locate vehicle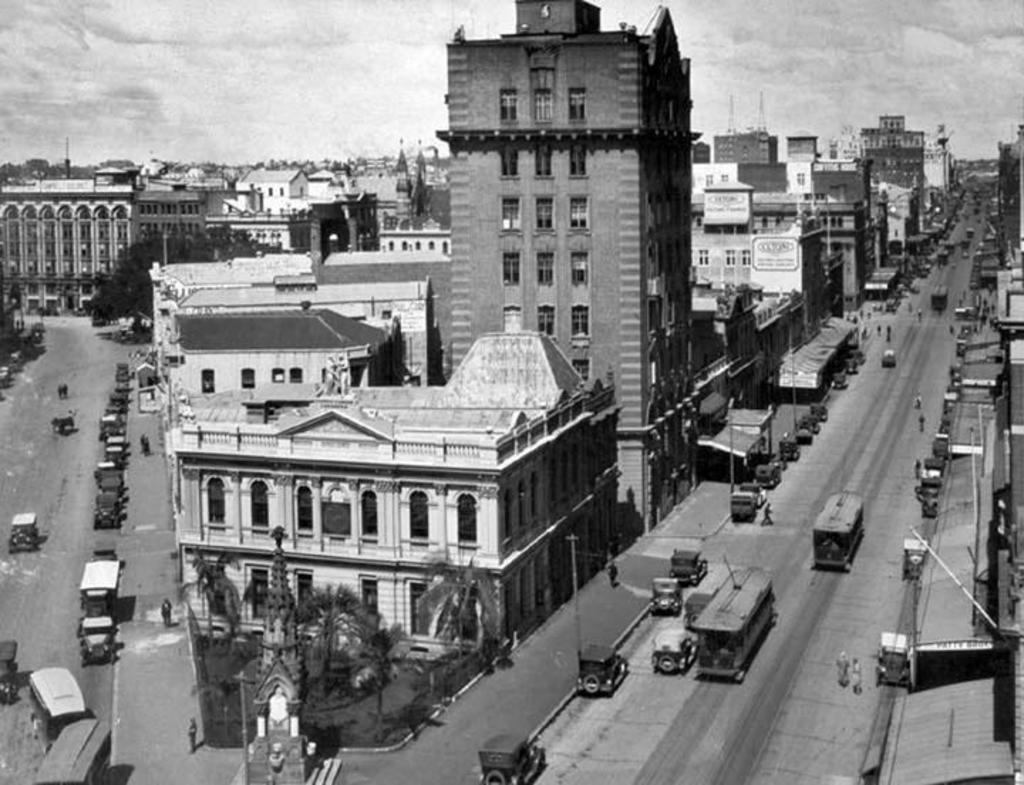
bbox(932, 280, 949, 313)
